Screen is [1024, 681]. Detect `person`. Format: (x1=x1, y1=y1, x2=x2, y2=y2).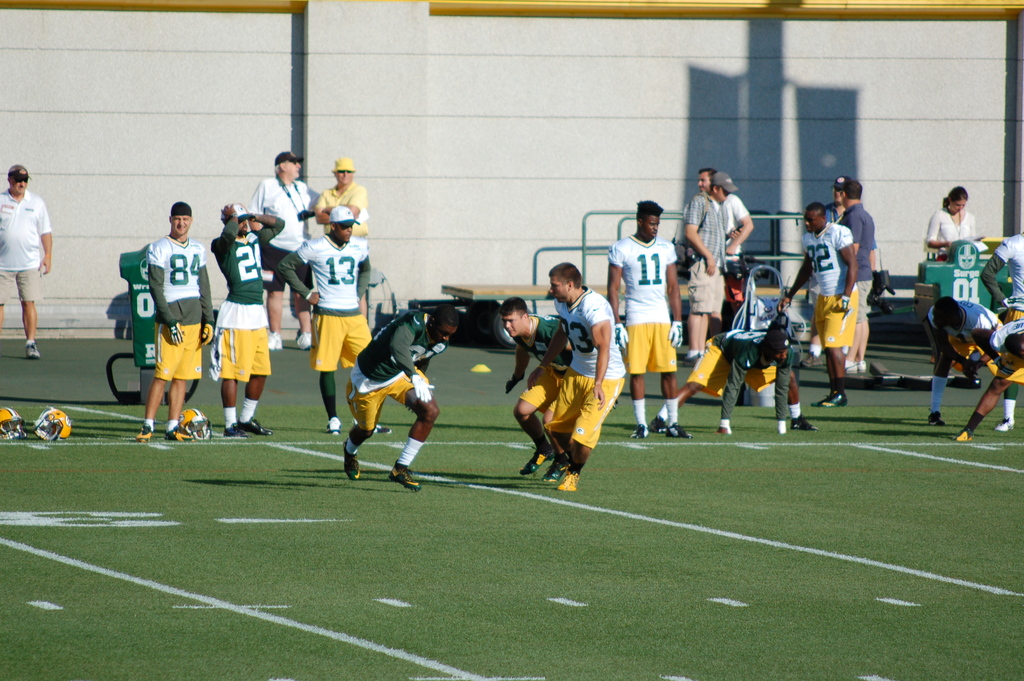
(x1=0, y1=164, x2=53, y2=363).
